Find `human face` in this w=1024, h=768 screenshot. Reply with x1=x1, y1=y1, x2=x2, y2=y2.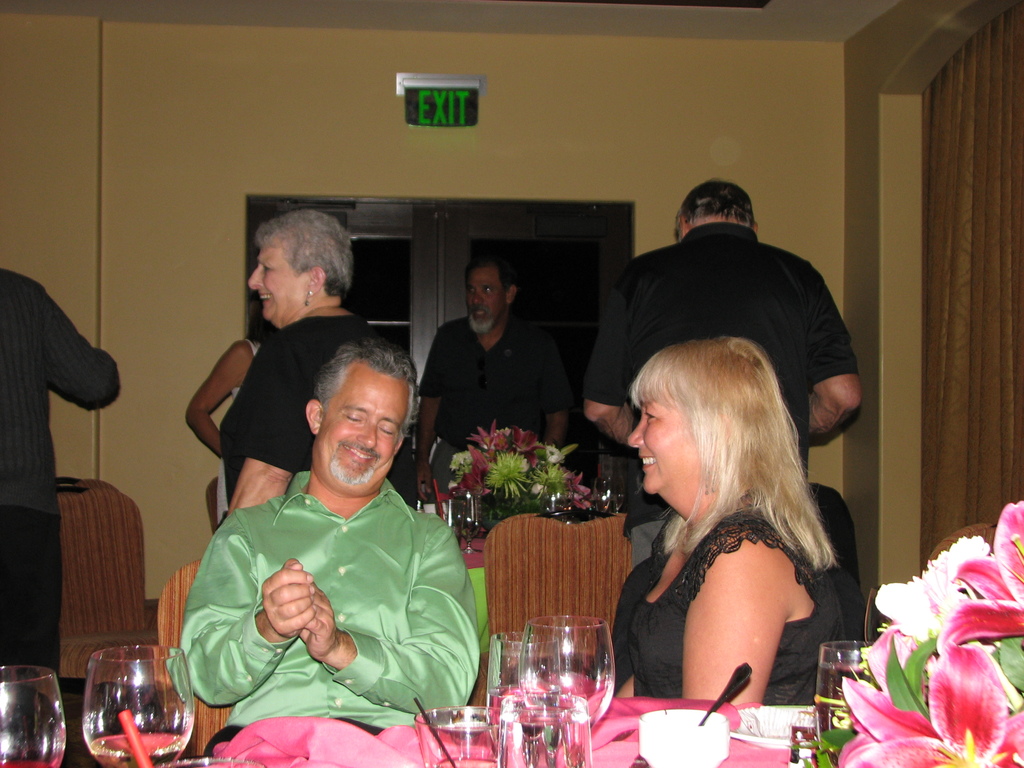
x1=318, y1=357, x2=407, y2=488.
